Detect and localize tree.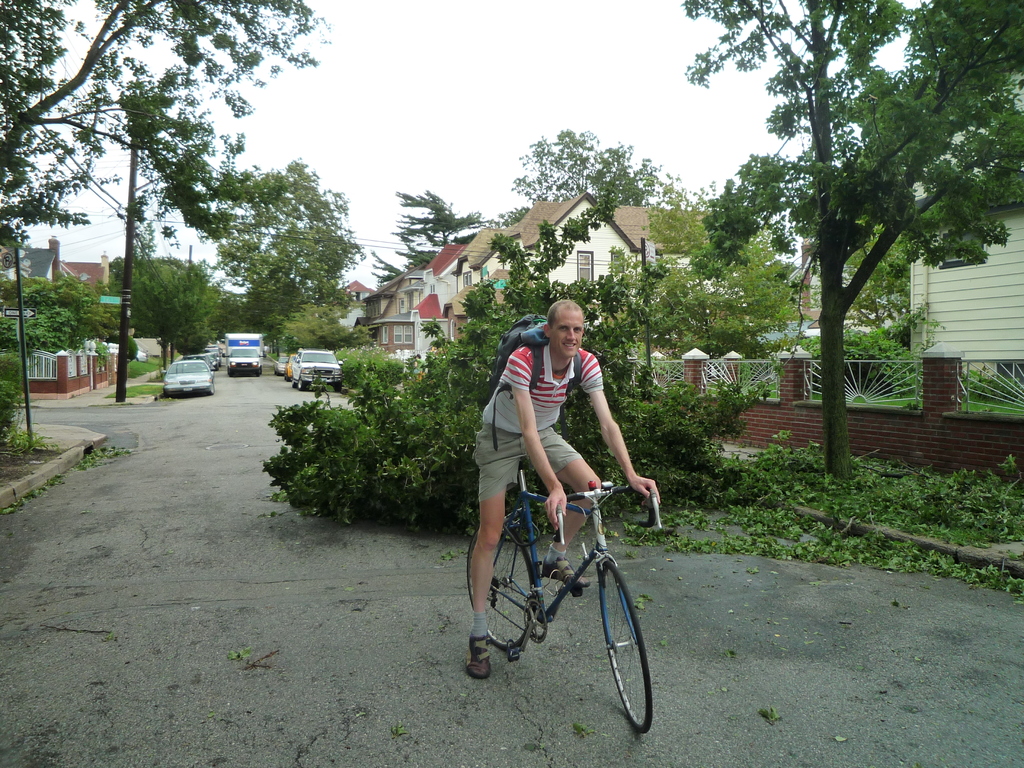
Localized at 361:182:509:291.
